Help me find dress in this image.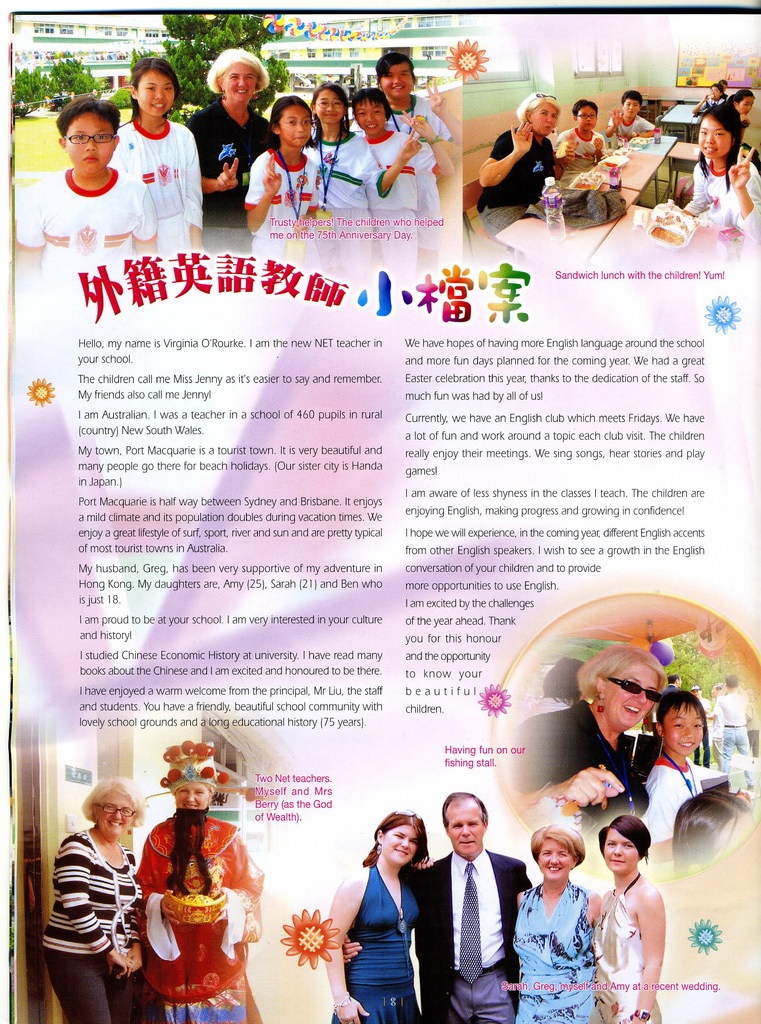
Found it: (334,860,425,1023).
